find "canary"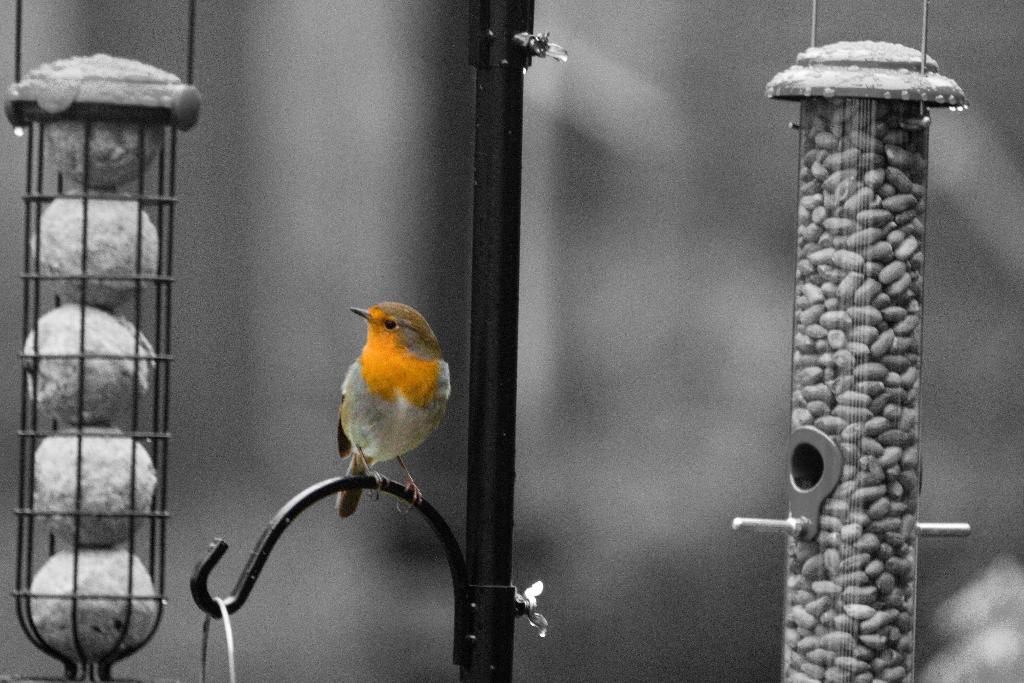
[332,300,451,518]
